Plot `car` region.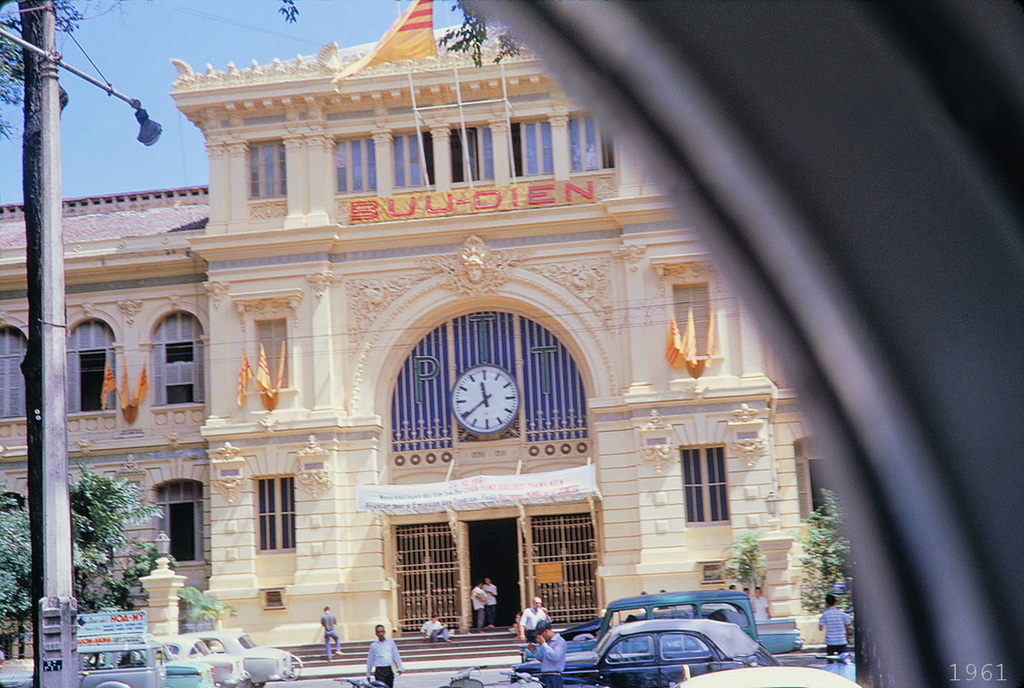
Plotted at x1=195 y1=625 x2=296 y2=687.
